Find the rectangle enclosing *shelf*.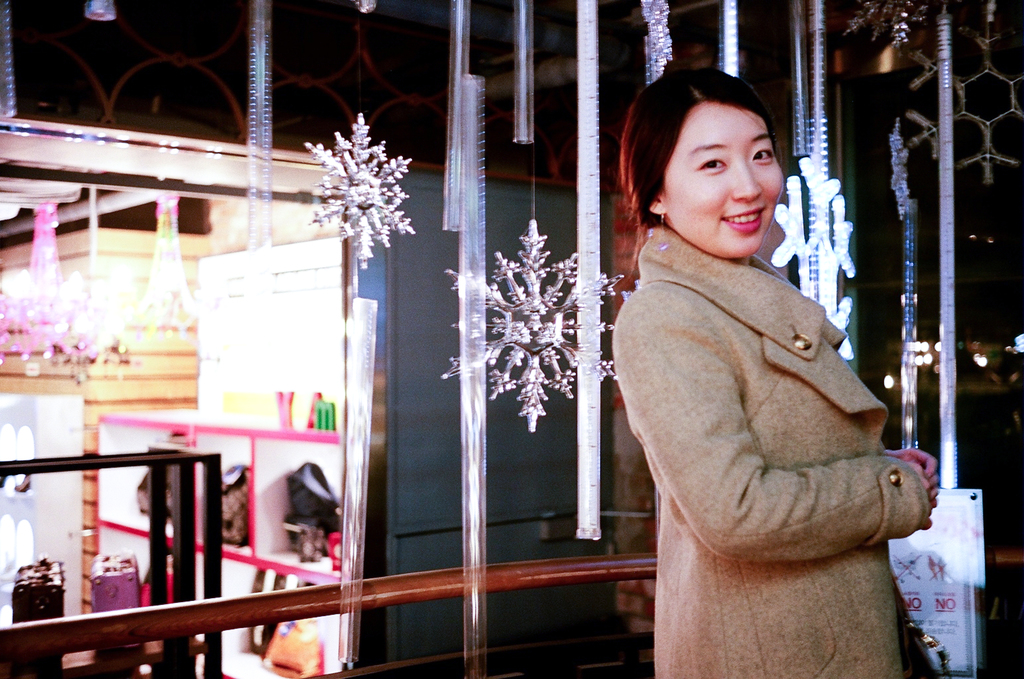
rect(94, 408, 352, 678).
